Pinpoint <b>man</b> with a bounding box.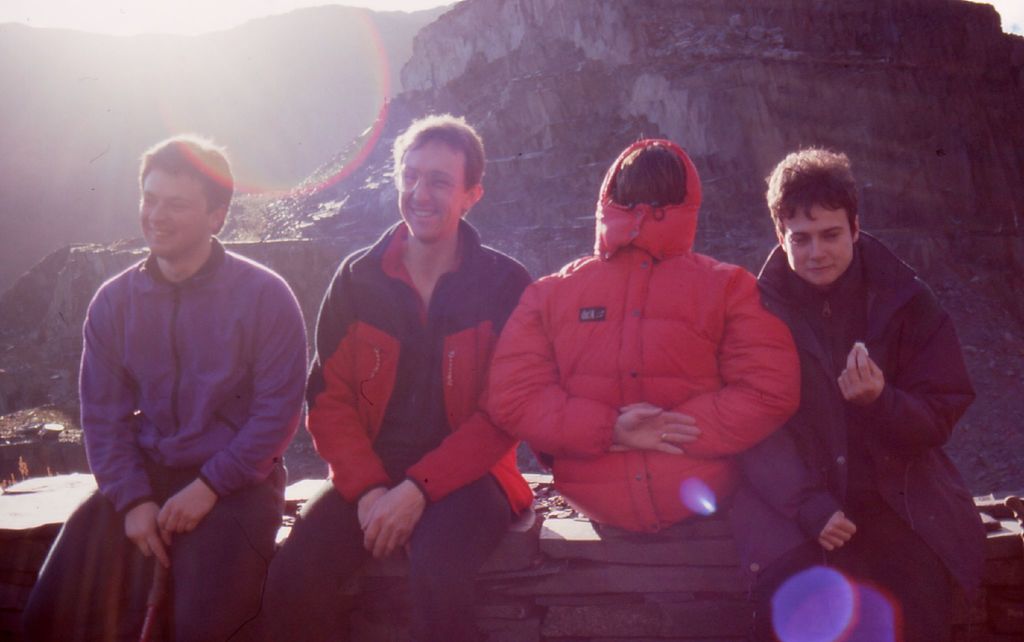
locate(57, 118, 307, 630).
